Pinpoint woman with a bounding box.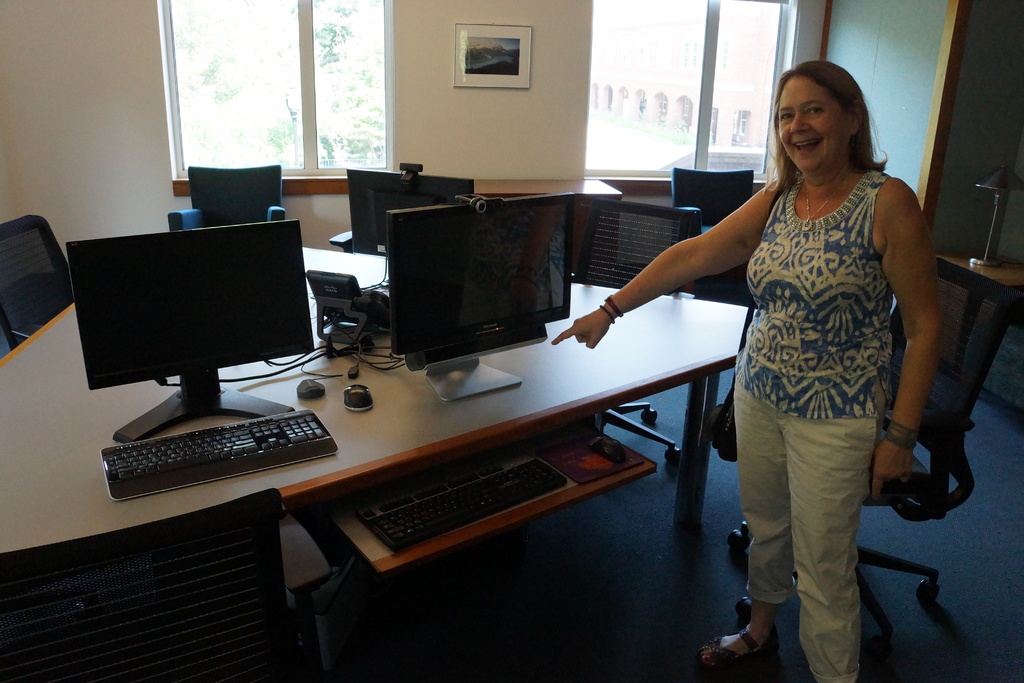
x1=547, y1=62, x2=951, y2=682.
